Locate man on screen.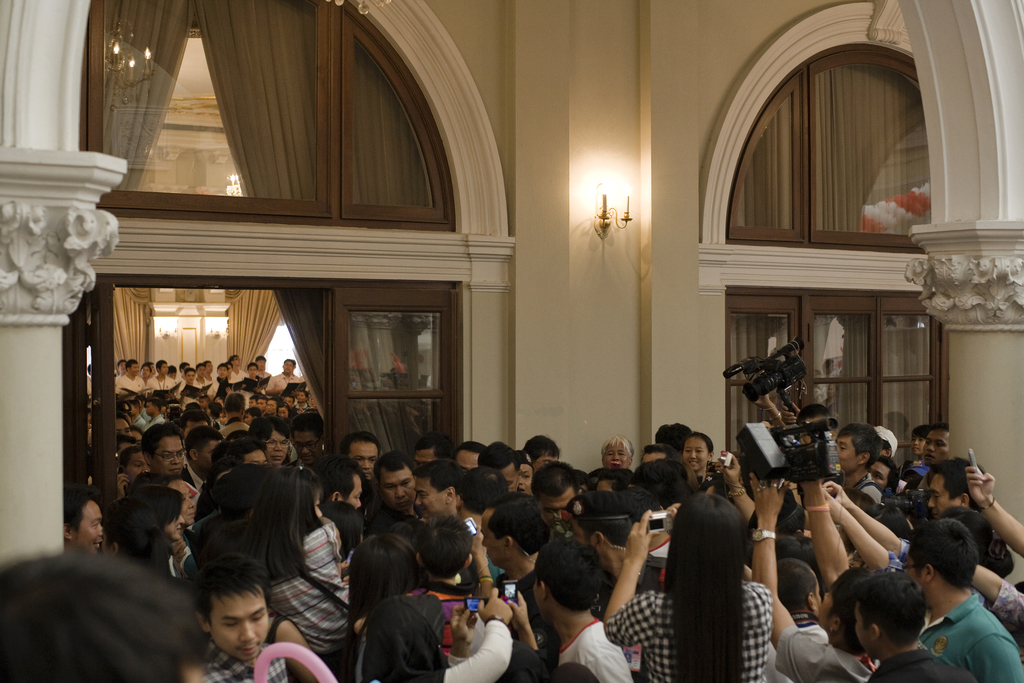
On screen at bbox=(916, 424, 953, 486).
